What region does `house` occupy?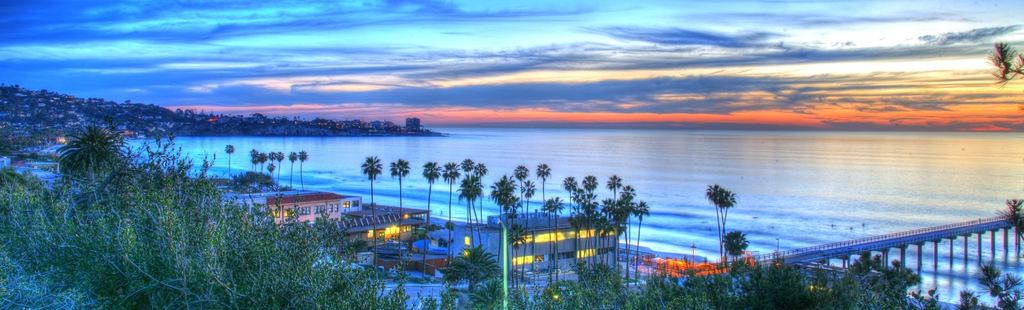
detection(266, 193, 342, 218).
